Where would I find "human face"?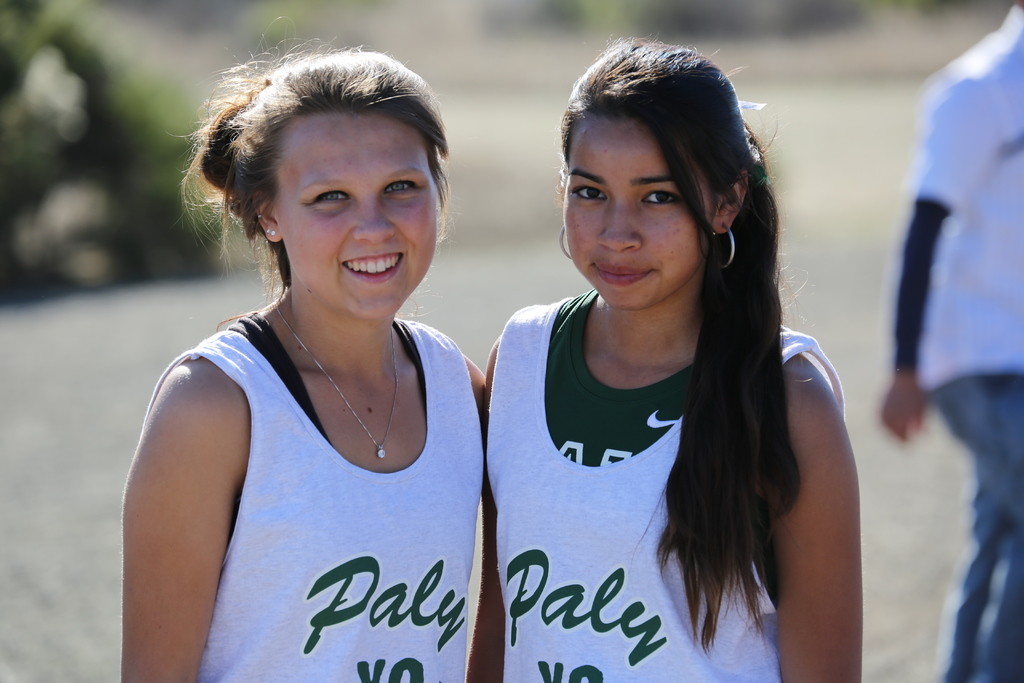
At BBox(259, 106, 459, 325).
